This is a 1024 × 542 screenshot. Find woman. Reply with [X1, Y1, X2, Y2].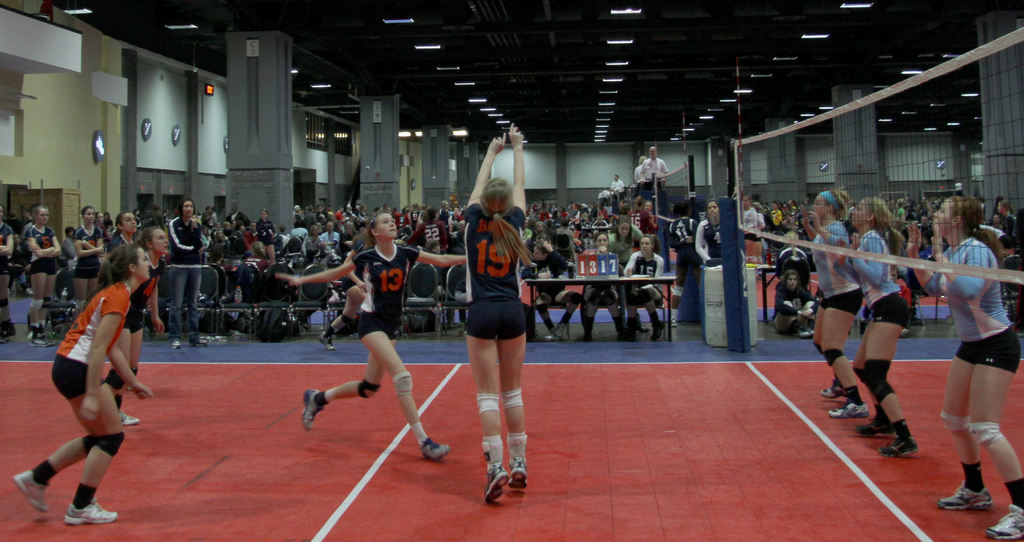
[694, 202, 720, 262].
